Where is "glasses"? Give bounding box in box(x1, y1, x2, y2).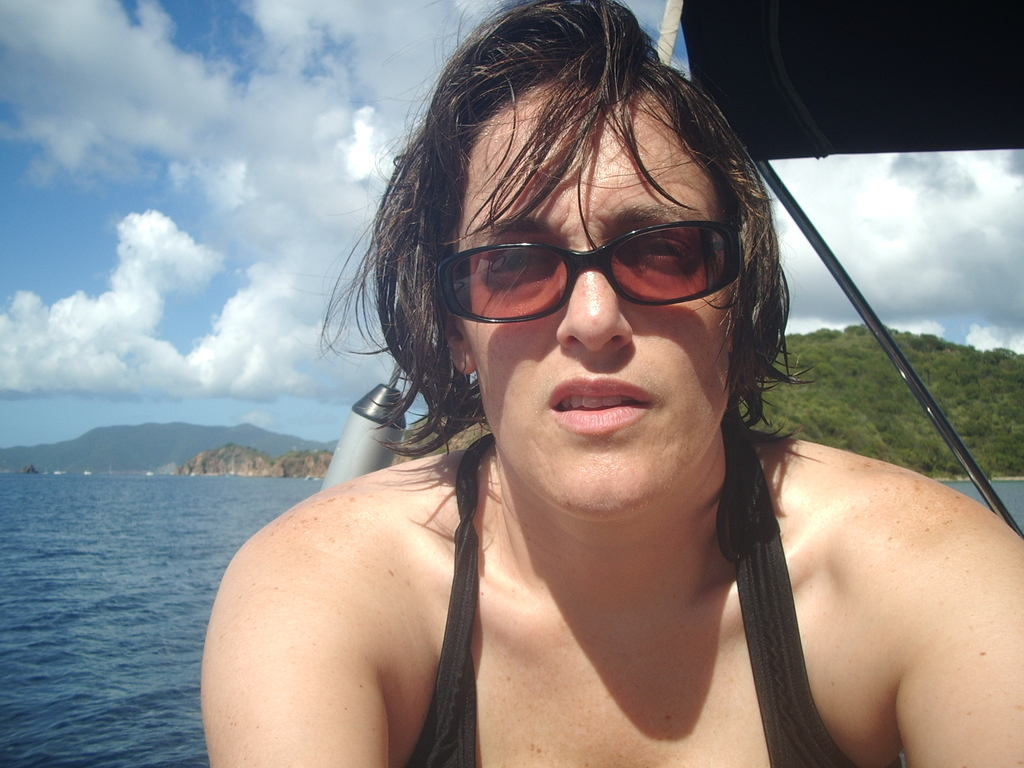
box(424, 213, 748, 332).
